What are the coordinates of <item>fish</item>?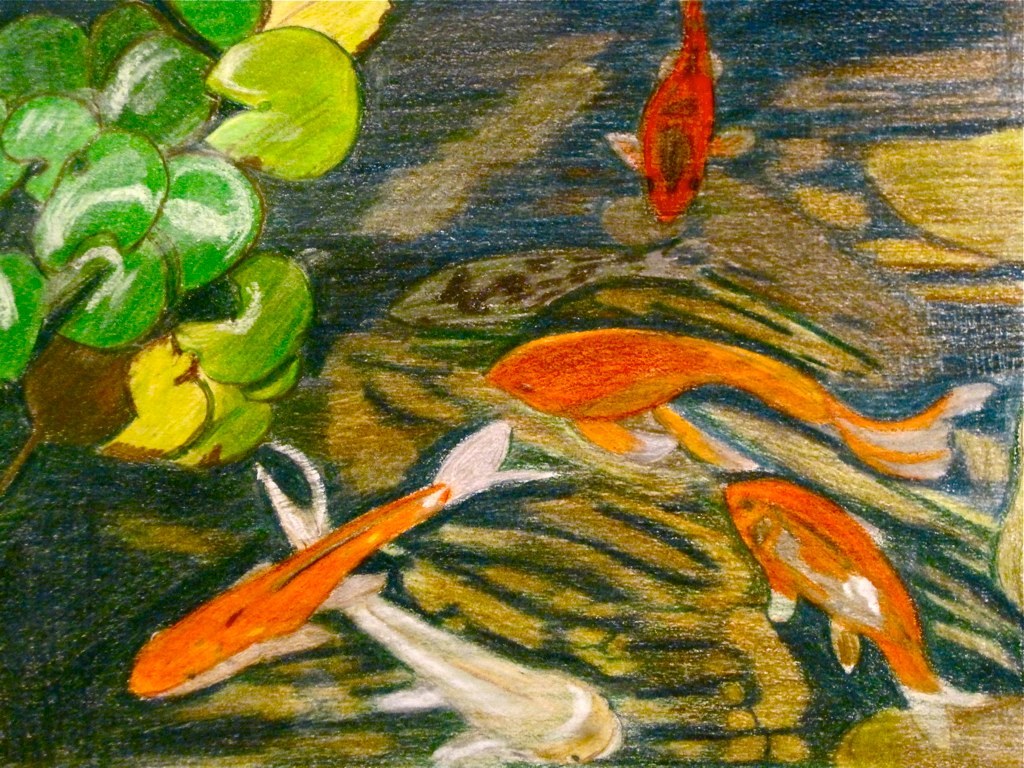
rect(606, 0, 746, 229).
